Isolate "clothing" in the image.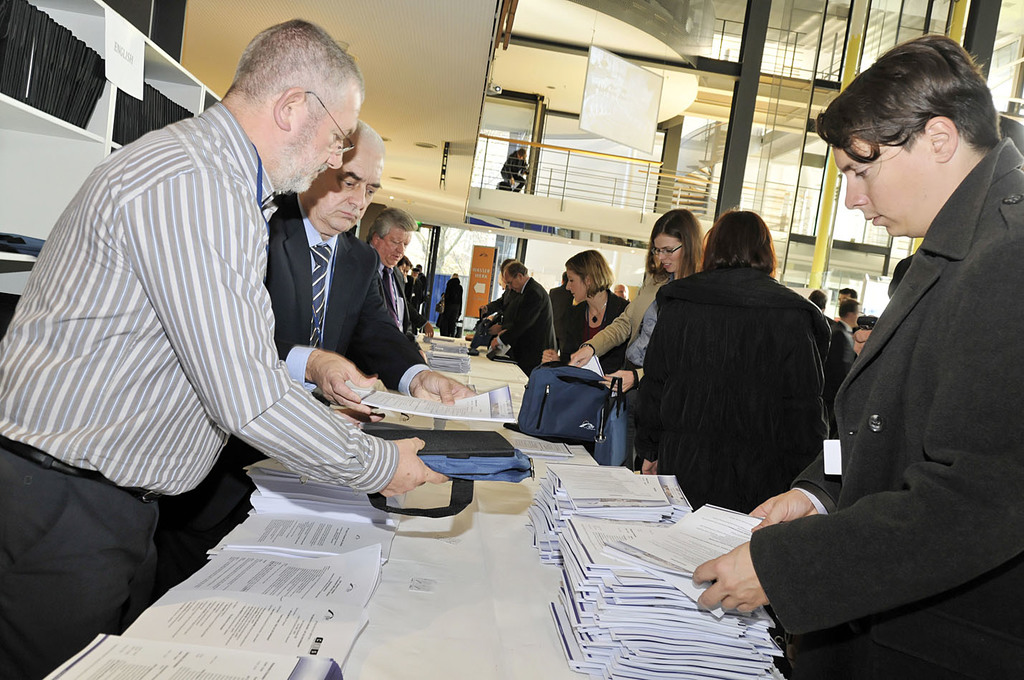
Isolated region: (x1=828, y1=322, x2=851, y2=429).
